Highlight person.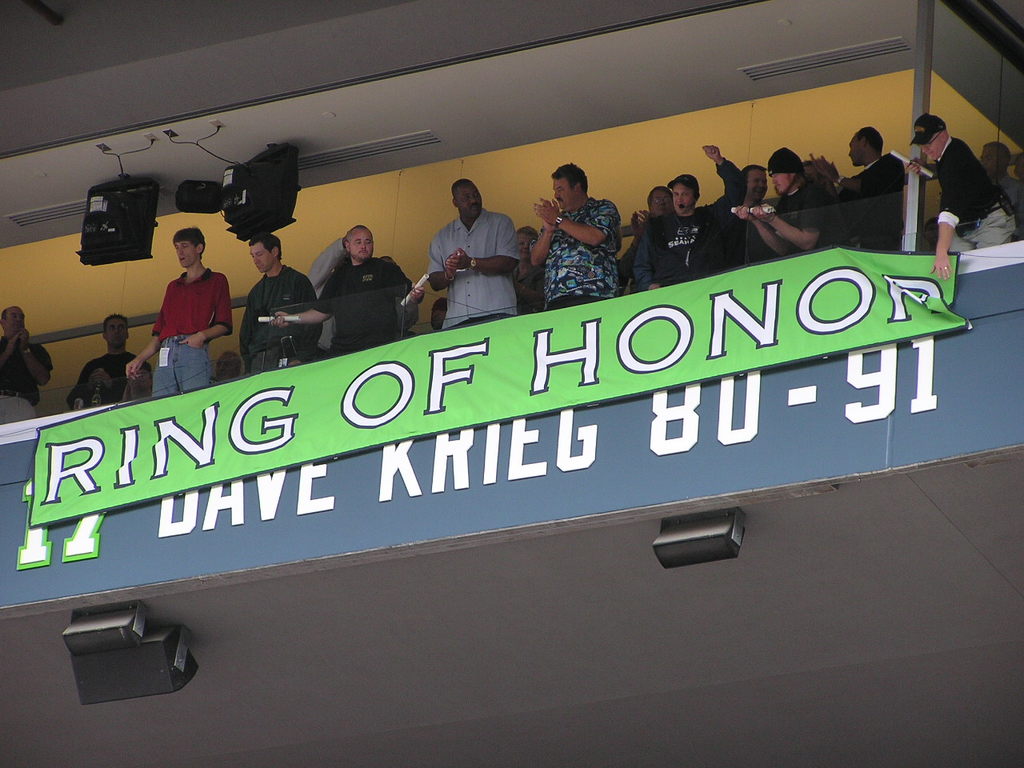
Highlighted region: bbox(0, 306, 50, 429).
